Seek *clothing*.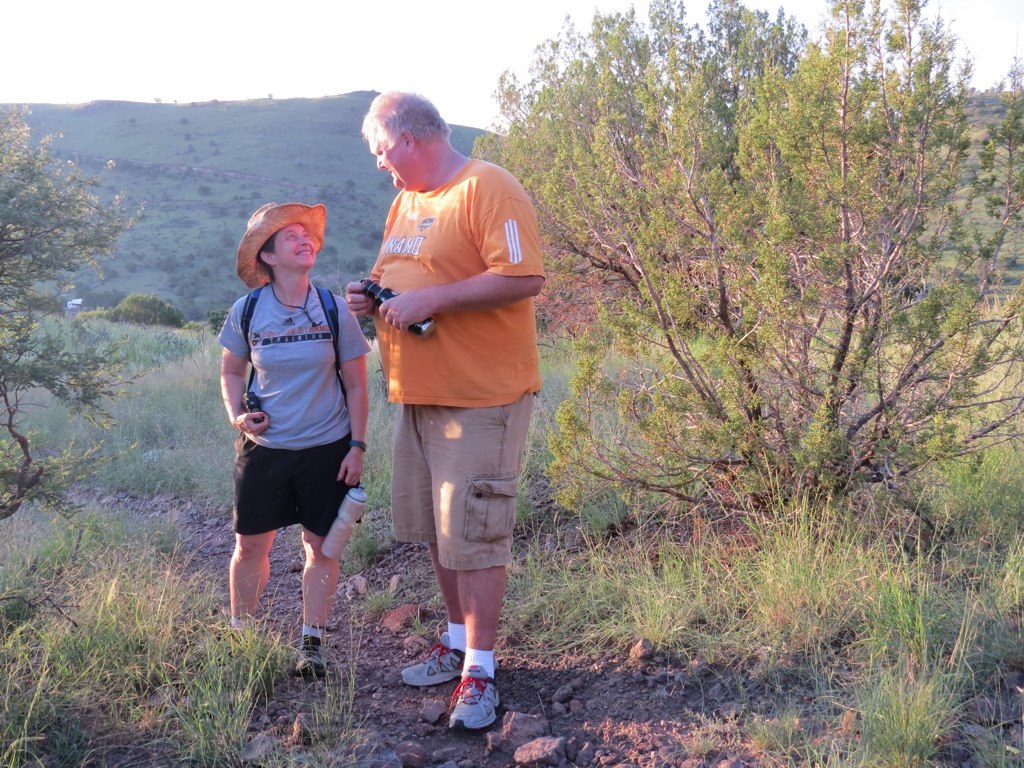
(210,278,373,533).
